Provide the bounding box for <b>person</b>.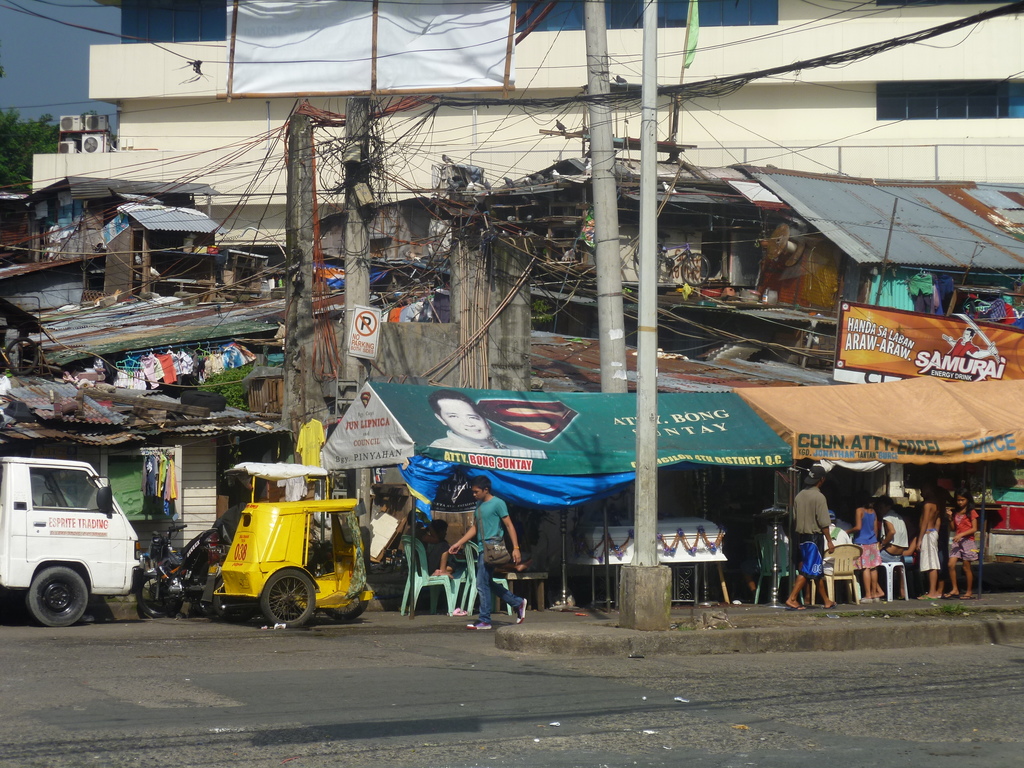
788,468,831,612.
